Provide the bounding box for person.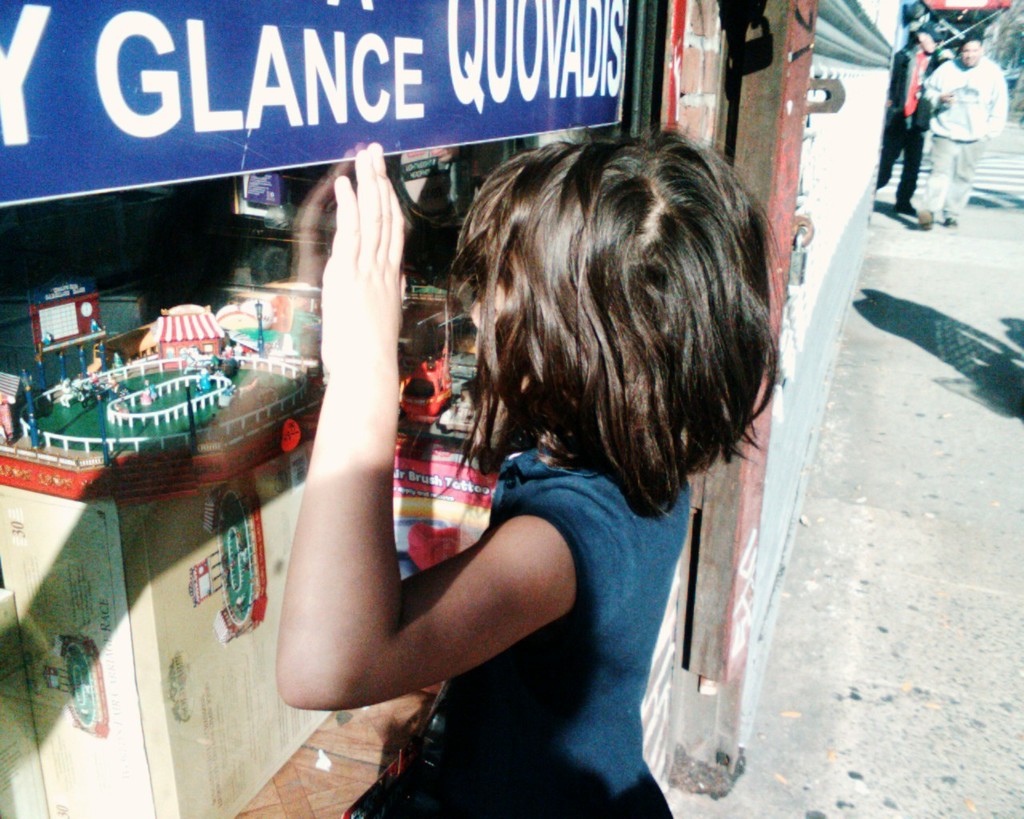
286,91,752,777.
